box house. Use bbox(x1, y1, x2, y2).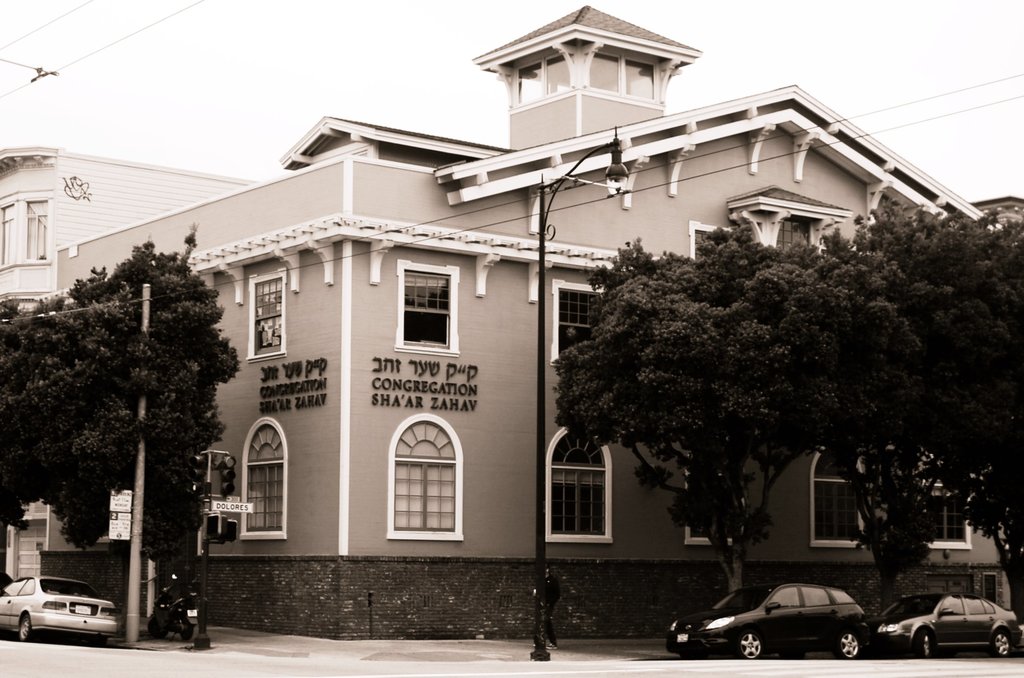
bbox(0, 142, 271, 581).
